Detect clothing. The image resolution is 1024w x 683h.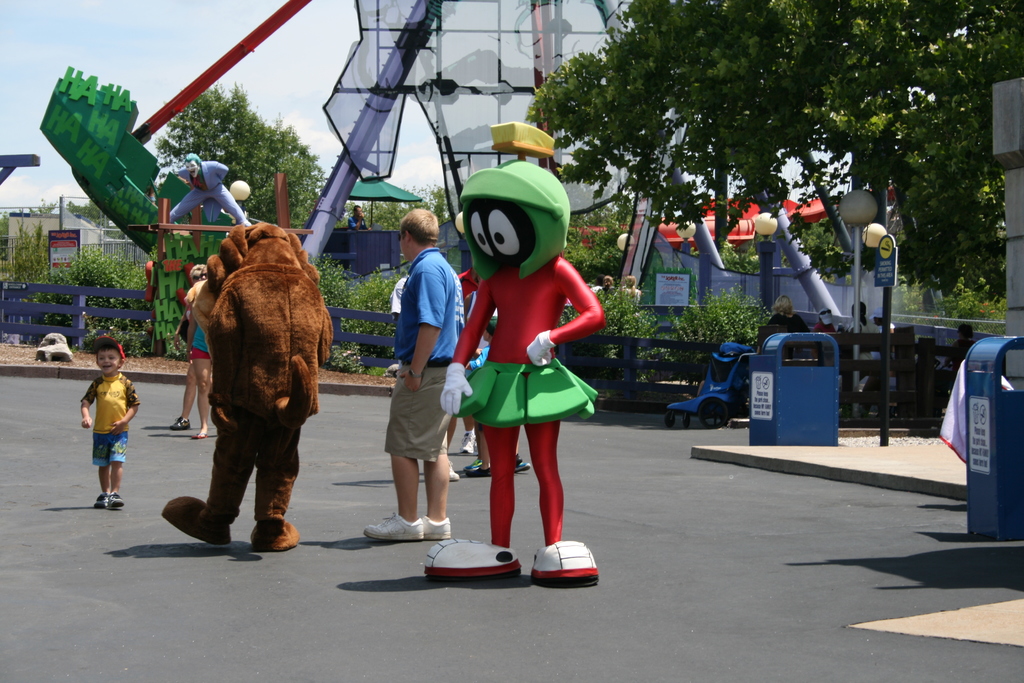
x1=466, y1=345, x2=488, y2=367.
